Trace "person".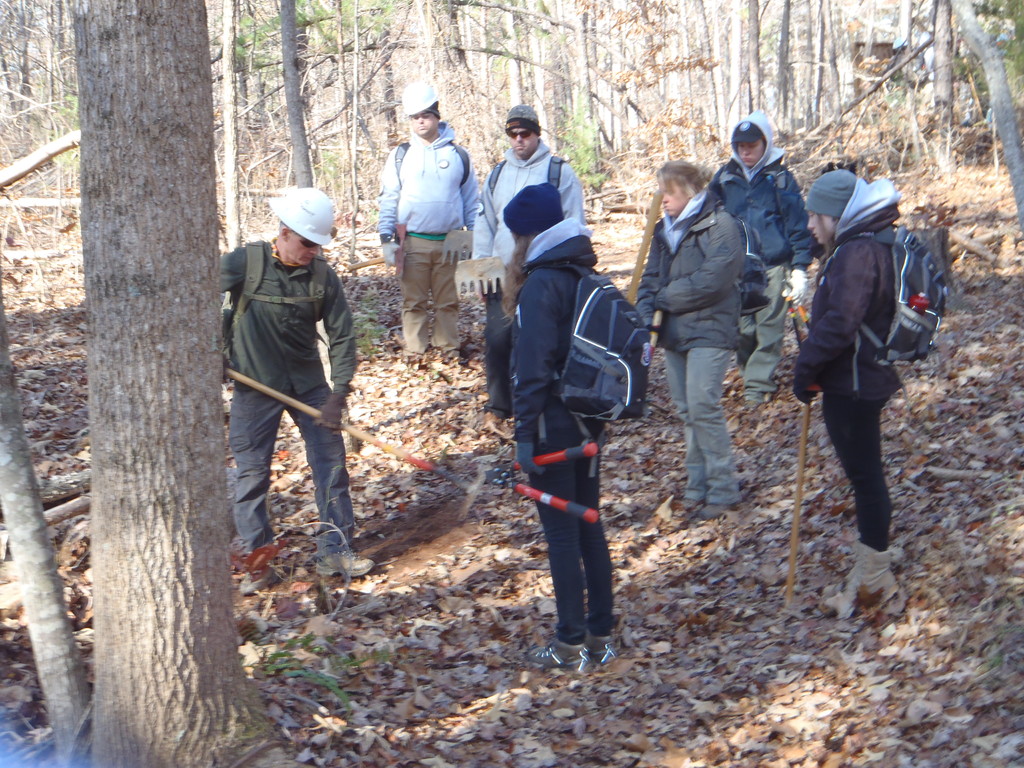
Traced to bbox=(794, 150, 940, 580).
